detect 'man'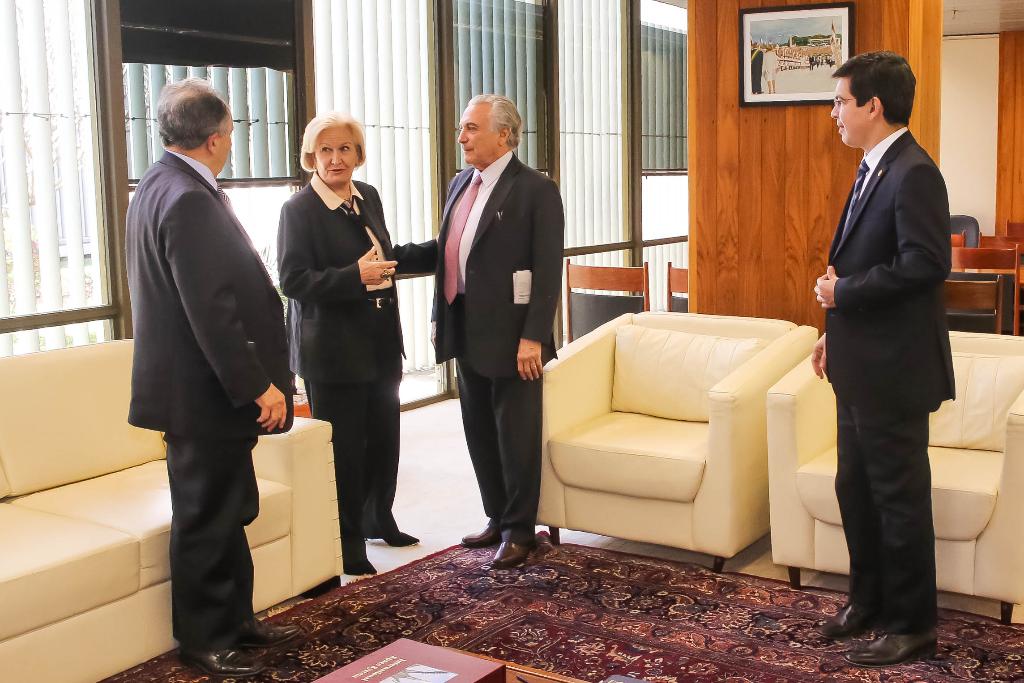
[807, 13, 972, 677]
